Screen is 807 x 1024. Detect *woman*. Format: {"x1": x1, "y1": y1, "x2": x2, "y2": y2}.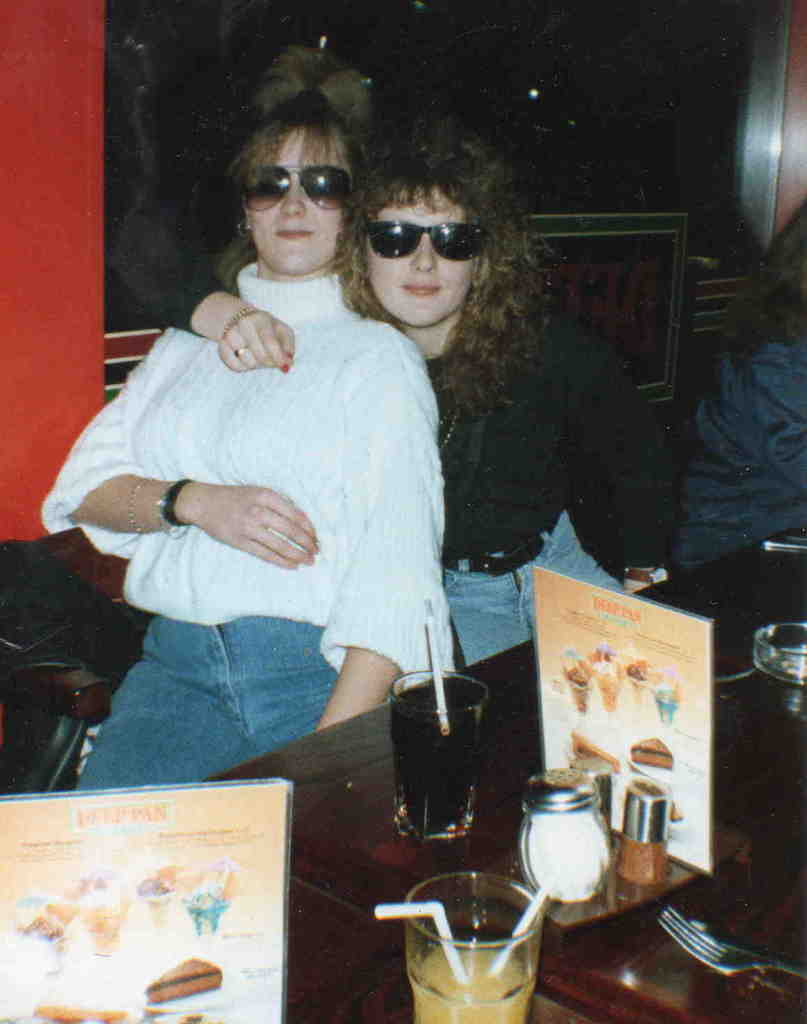
{"x1": 339, "y1": 112, "x2": 675, "y2": 666}.
